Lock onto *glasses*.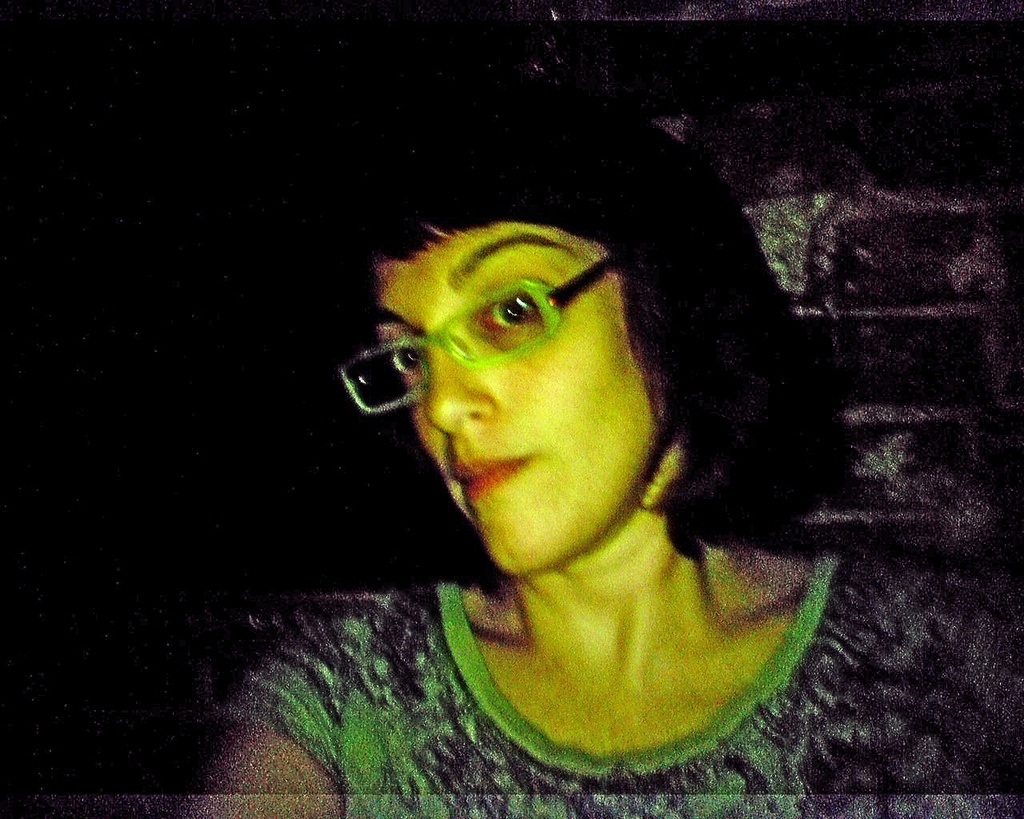
Locked: crop(371, 243, 635, 411).
